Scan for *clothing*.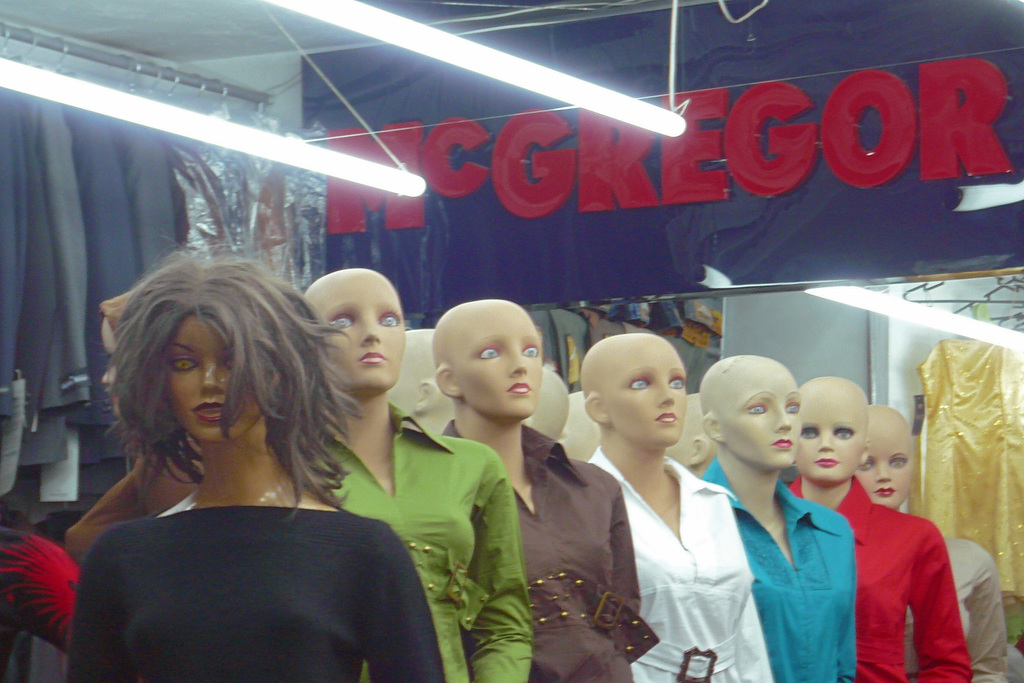
Scan result: 696,446,851,682.
